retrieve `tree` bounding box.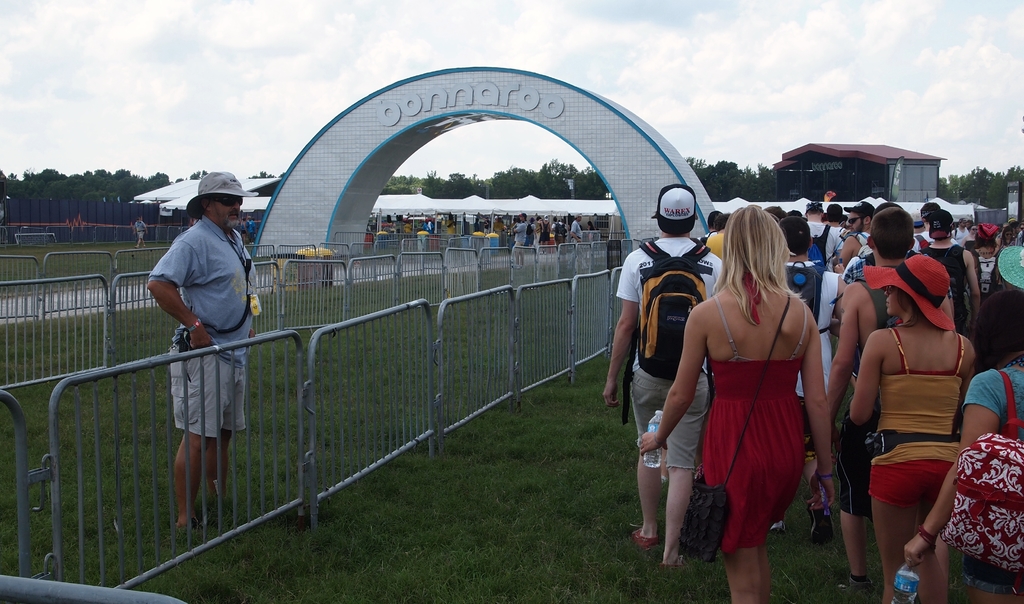
Bounding box: box(1002, 162, 1023, 195).
